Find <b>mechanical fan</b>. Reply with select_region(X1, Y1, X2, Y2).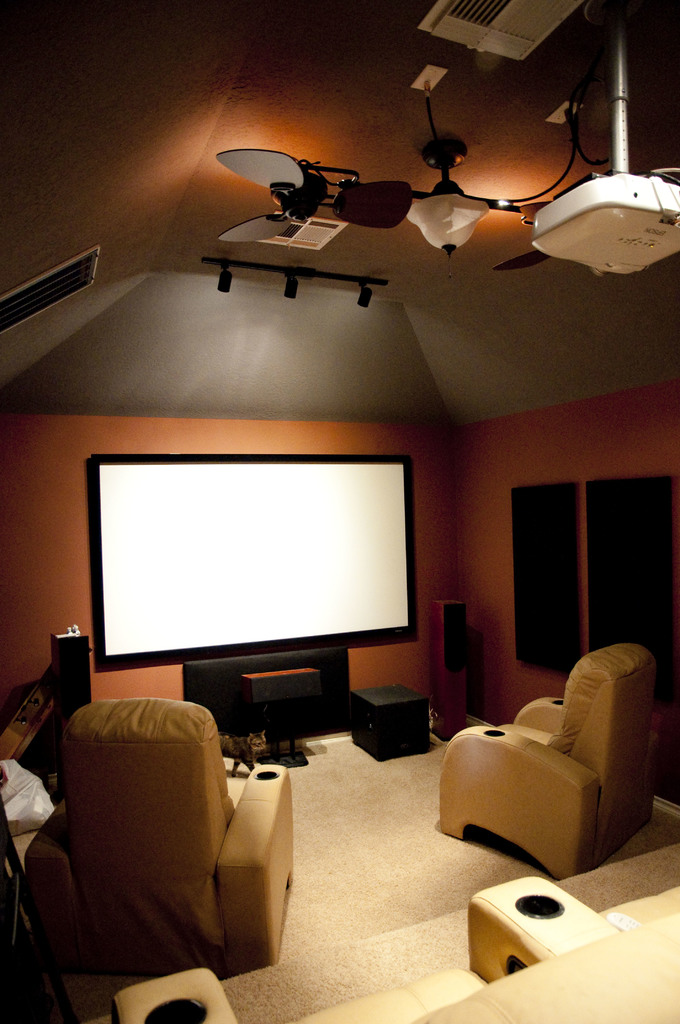
select_region(216, 152, 416, 244).
